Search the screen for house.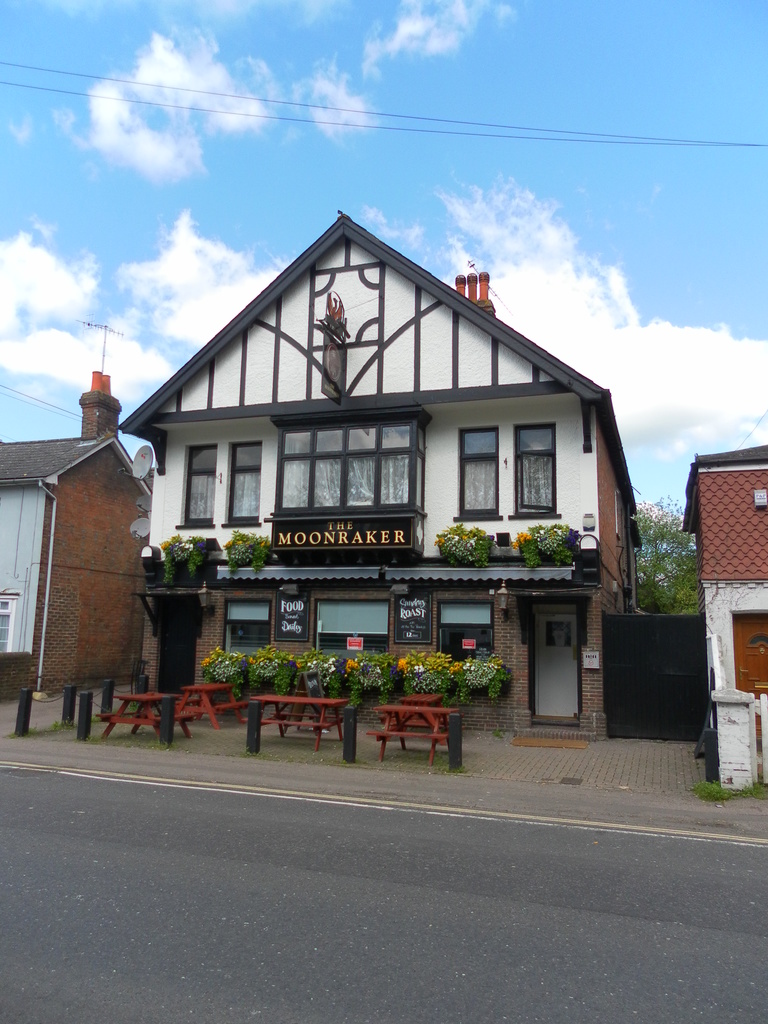
Found at l=682, t=442, r=767, b=789.
